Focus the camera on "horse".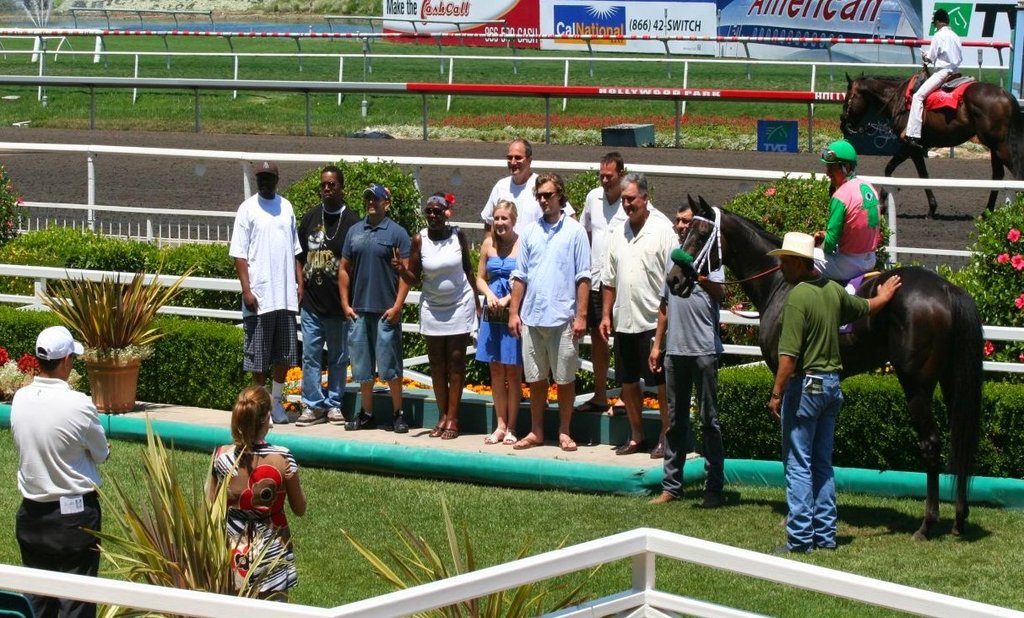
Focus region: (left=841, top=69, right=1023, bottom=219).
